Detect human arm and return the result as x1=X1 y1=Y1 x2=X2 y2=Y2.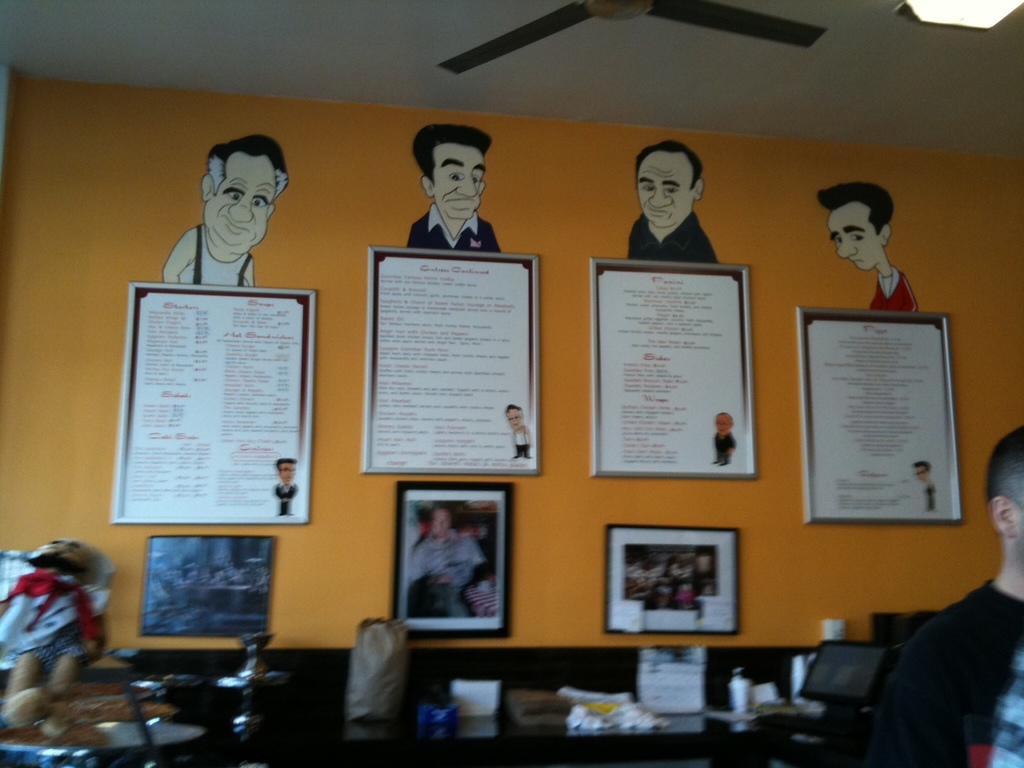
x1=862 y1=623 x2=977 y2=767.
